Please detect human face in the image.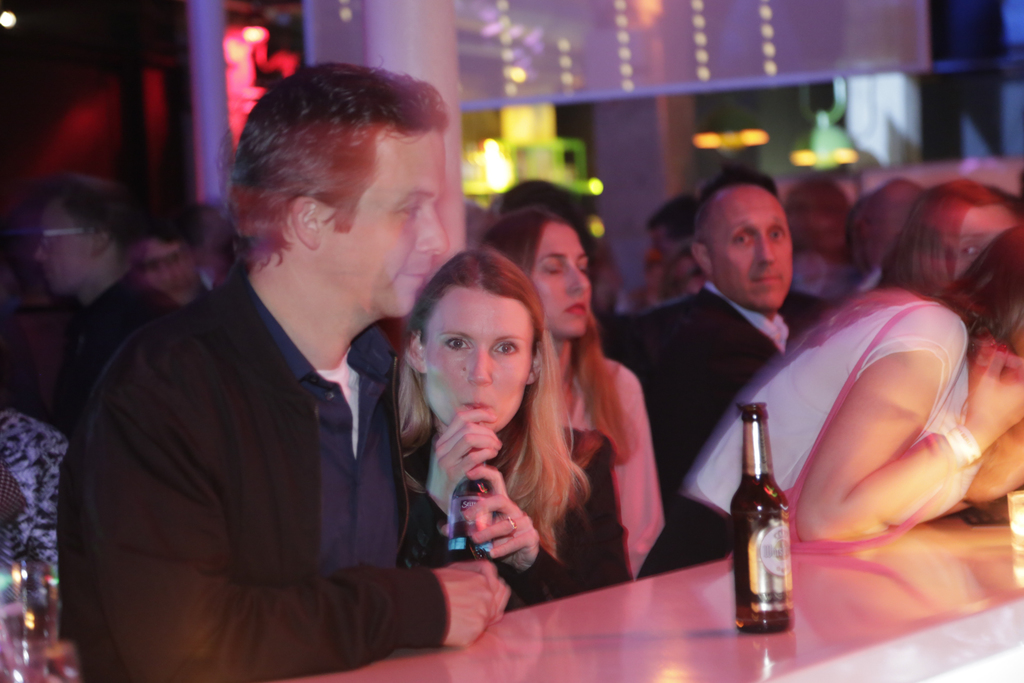
(713, 186, 798, 307).
